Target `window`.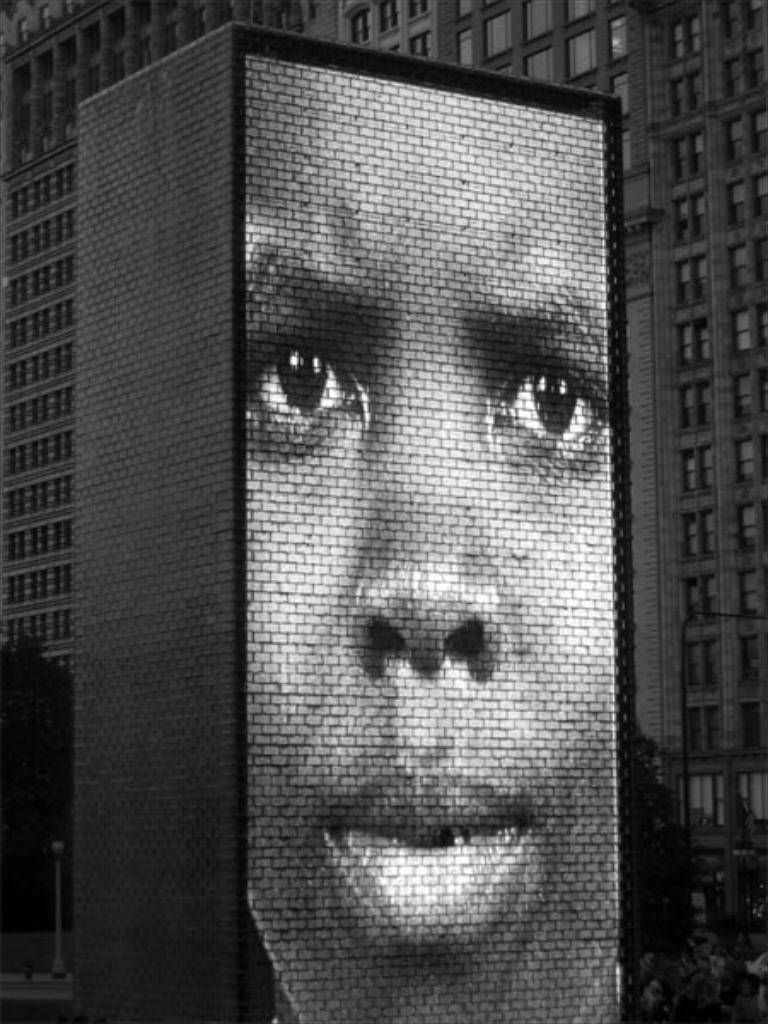
Target region: detection(671, 539, 734, 625).
